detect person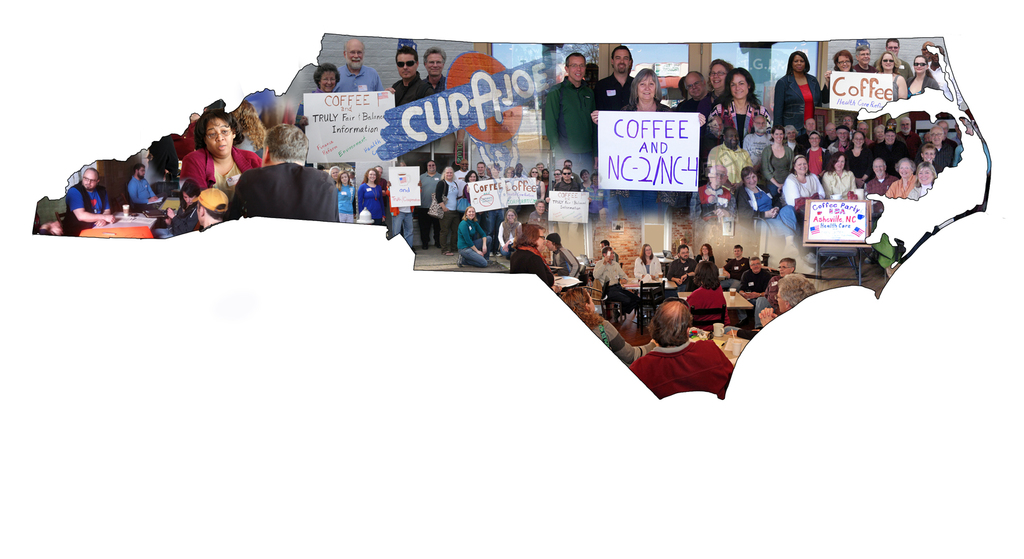
824 121 836 147
